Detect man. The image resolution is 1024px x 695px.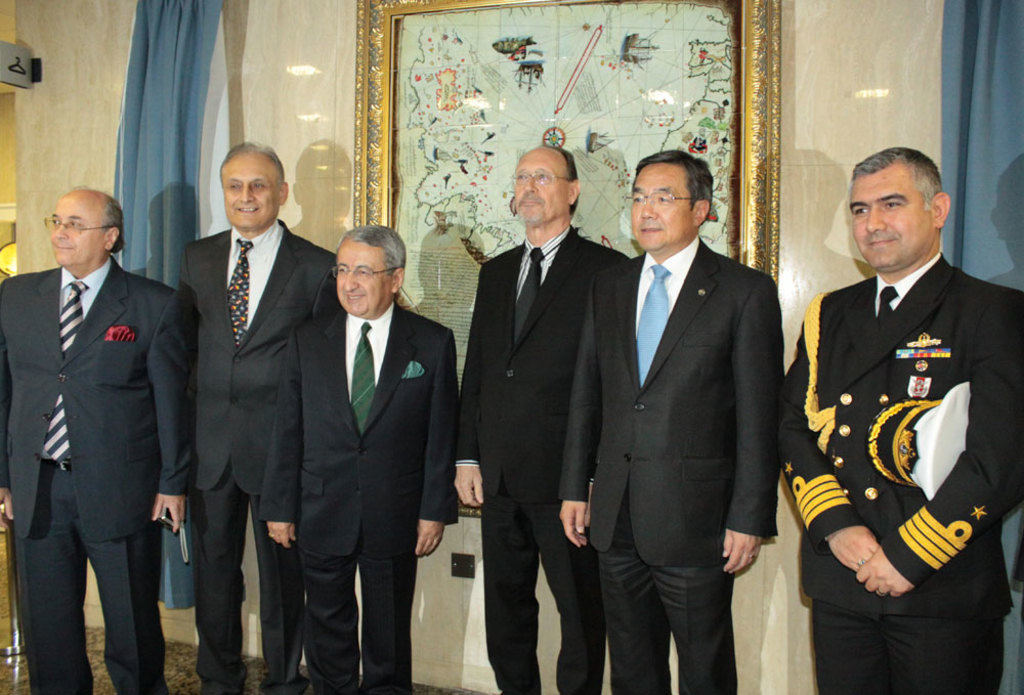
<region>0, 190, 187, 694</region>.
